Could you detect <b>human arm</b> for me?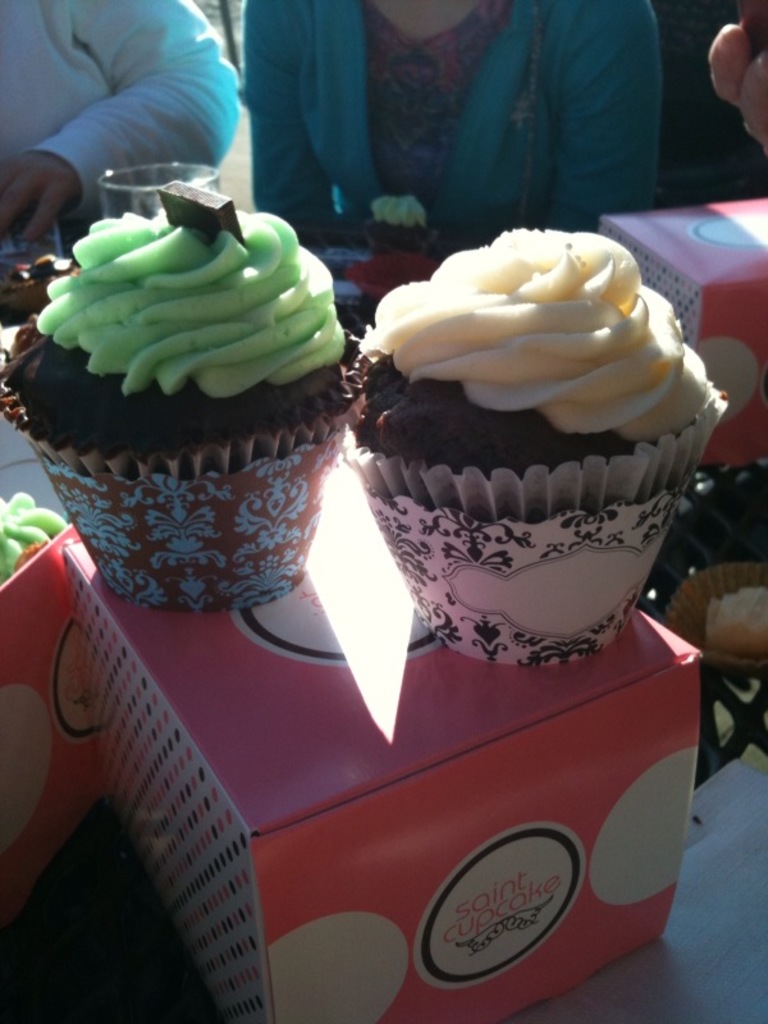
Detection result: (228,0,321,223).
